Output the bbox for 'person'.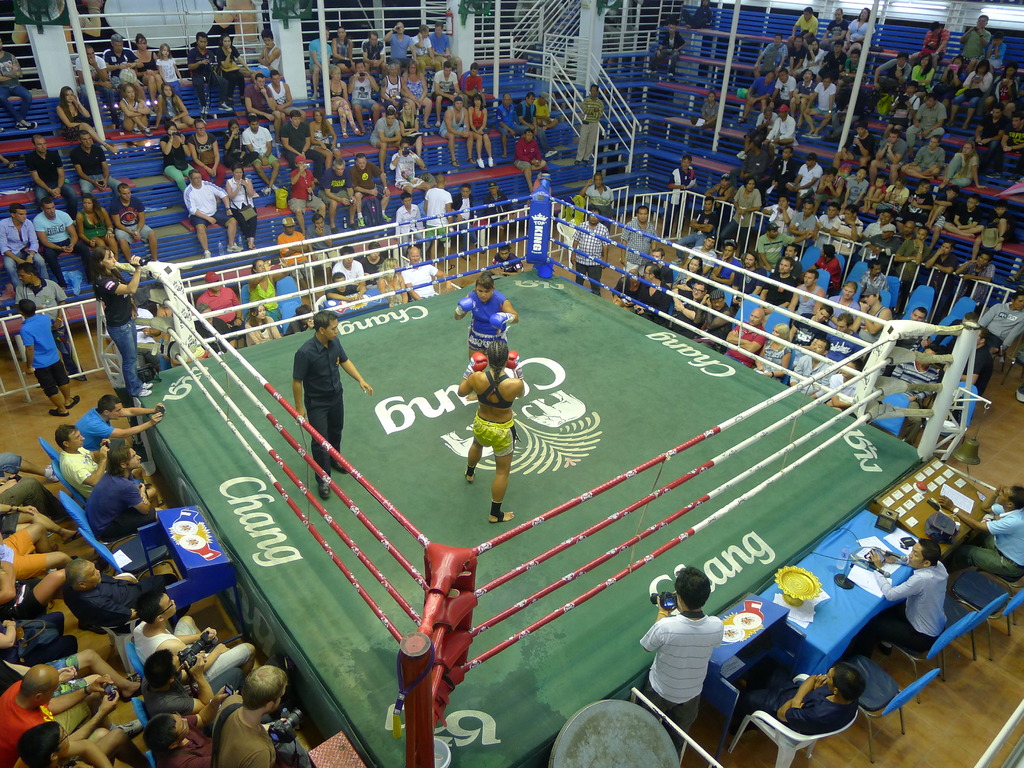
261 72 296 120.
